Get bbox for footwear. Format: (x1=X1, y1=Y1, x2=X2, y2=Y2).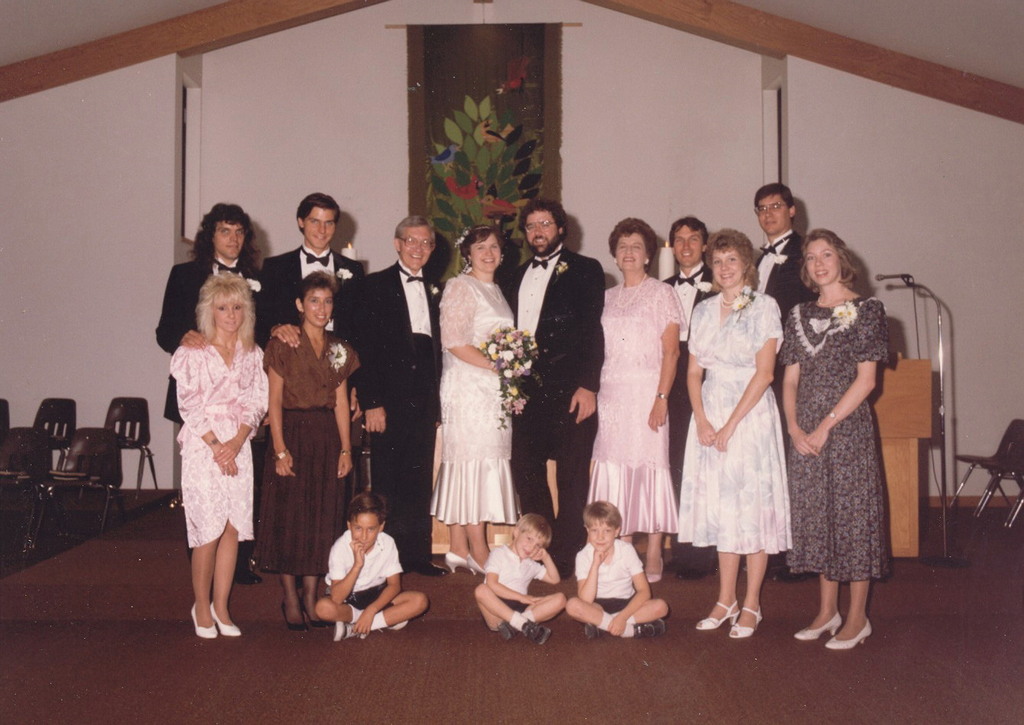
(x1=825, y1=621, x2=873, y2=650).
